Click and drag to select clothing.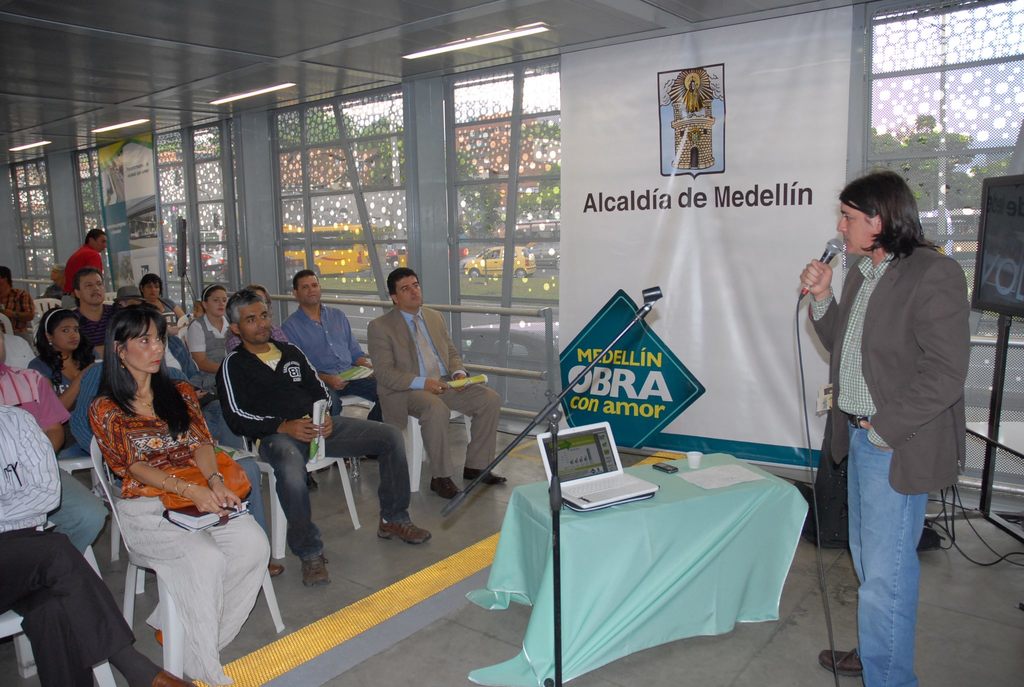
Selection: rect(87, 371, 263, 686).
